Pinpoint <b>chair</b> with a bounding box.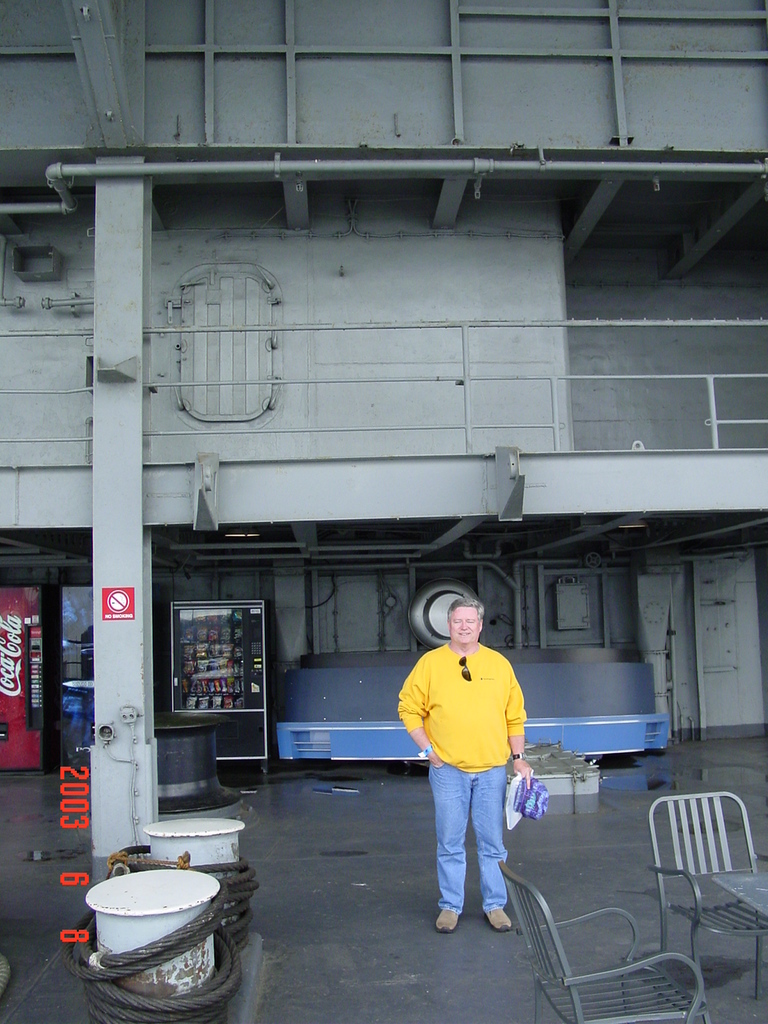
crop(495, 856, 705, 1023).
